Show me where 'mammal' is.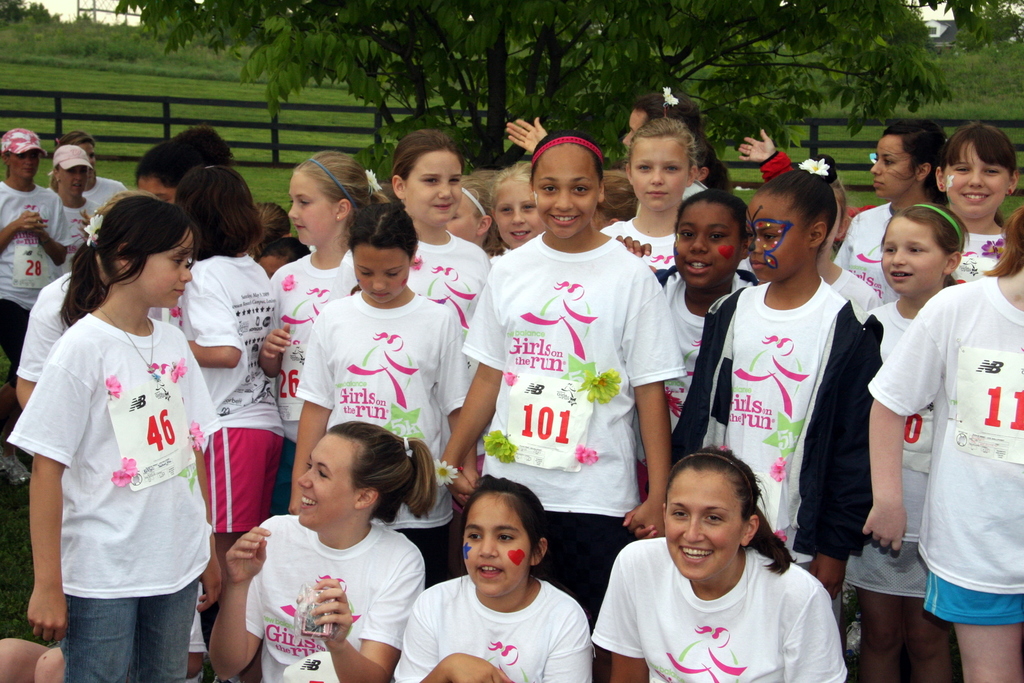
'mammal' is at {"left": 212, "top": 421, "right": 435, "bottom": 682}.
